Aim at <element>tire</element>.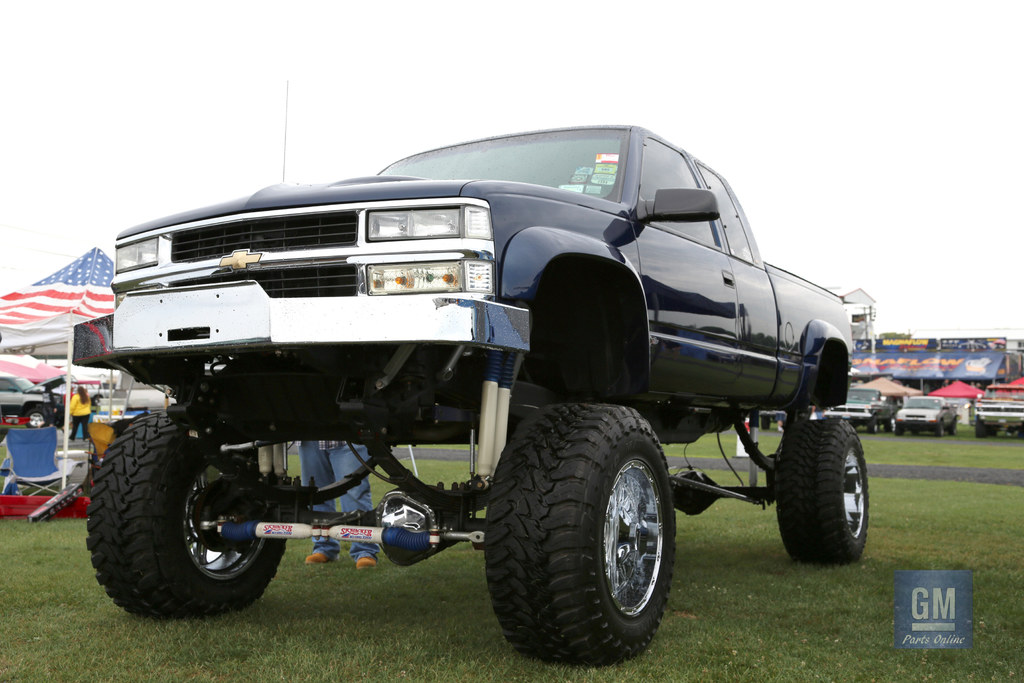
Aimed at 27, 409, 47, 428.
